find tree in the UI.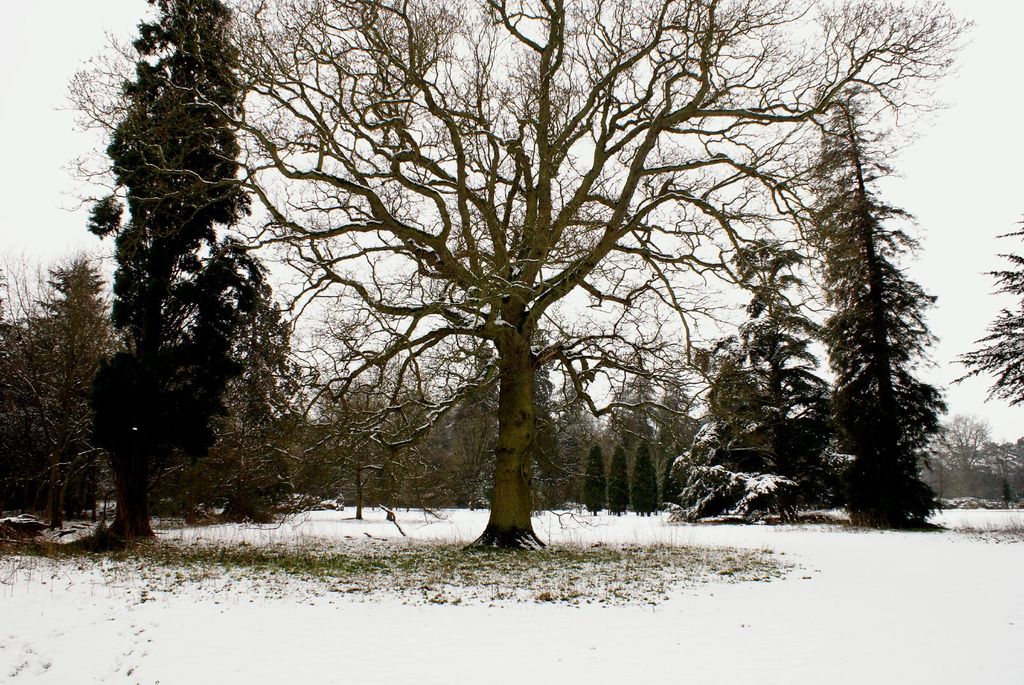
UI element at l=394, t=391, r=451, b=494.
